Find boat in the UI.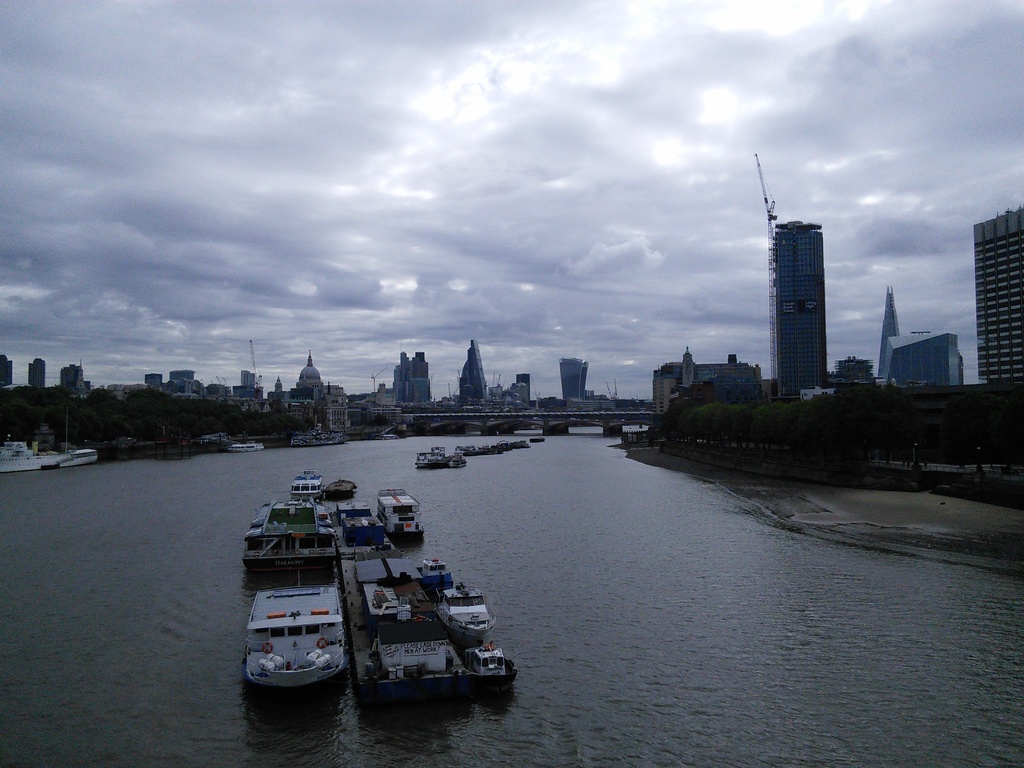
UI element at select_region(58, 412, 100, 470).
